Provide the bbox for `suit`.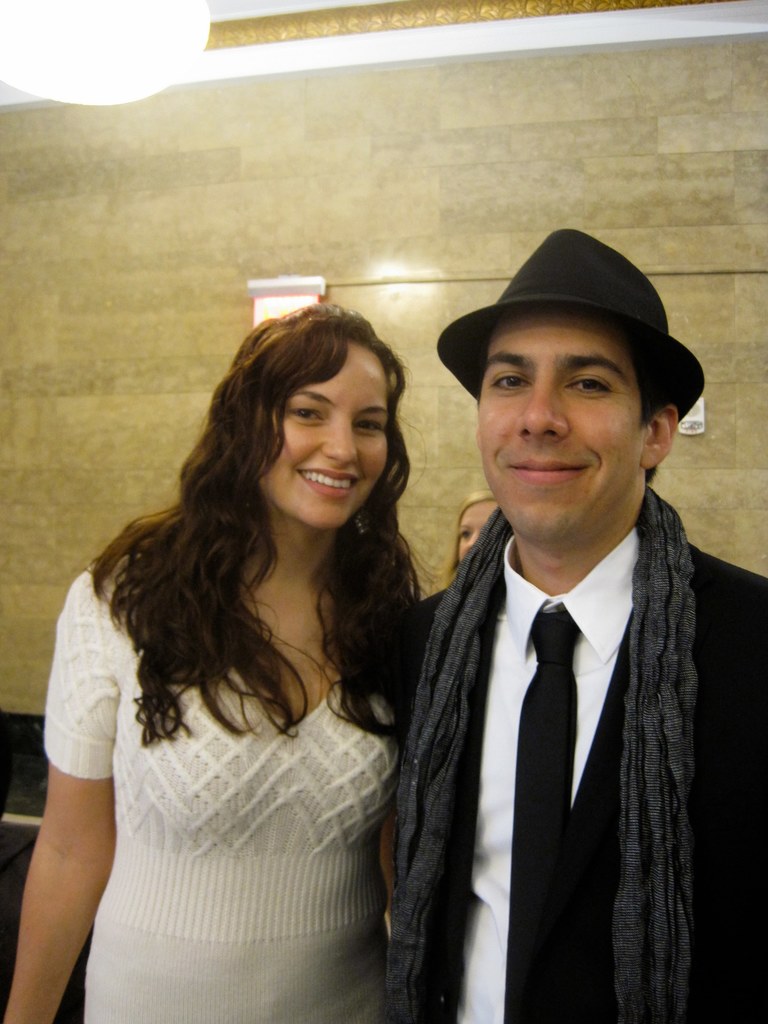
383/381/734/1018.
